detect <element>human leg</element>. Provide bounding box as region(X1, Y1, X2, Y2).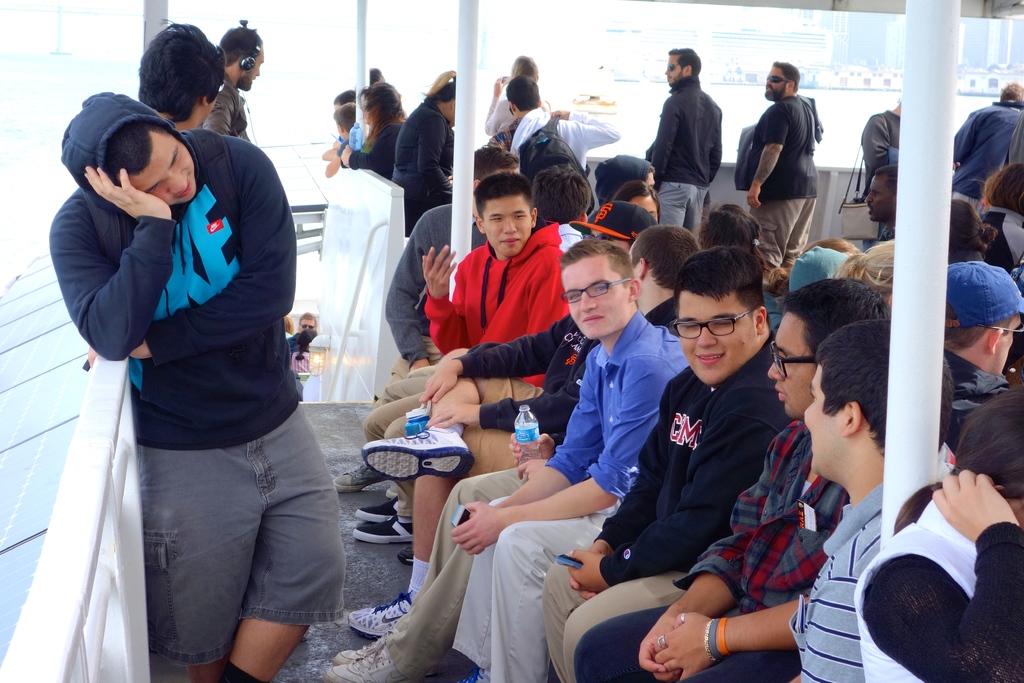
region(451, 520, 500, 662).
